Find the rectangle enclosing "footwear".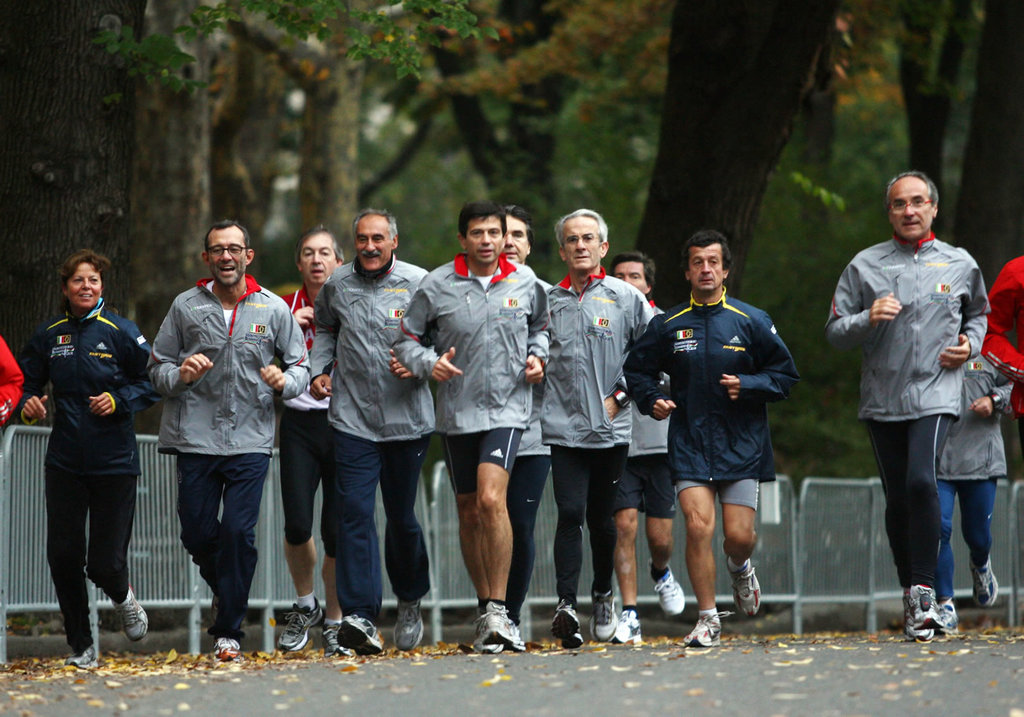
crop(929, 598, 959, 641).
